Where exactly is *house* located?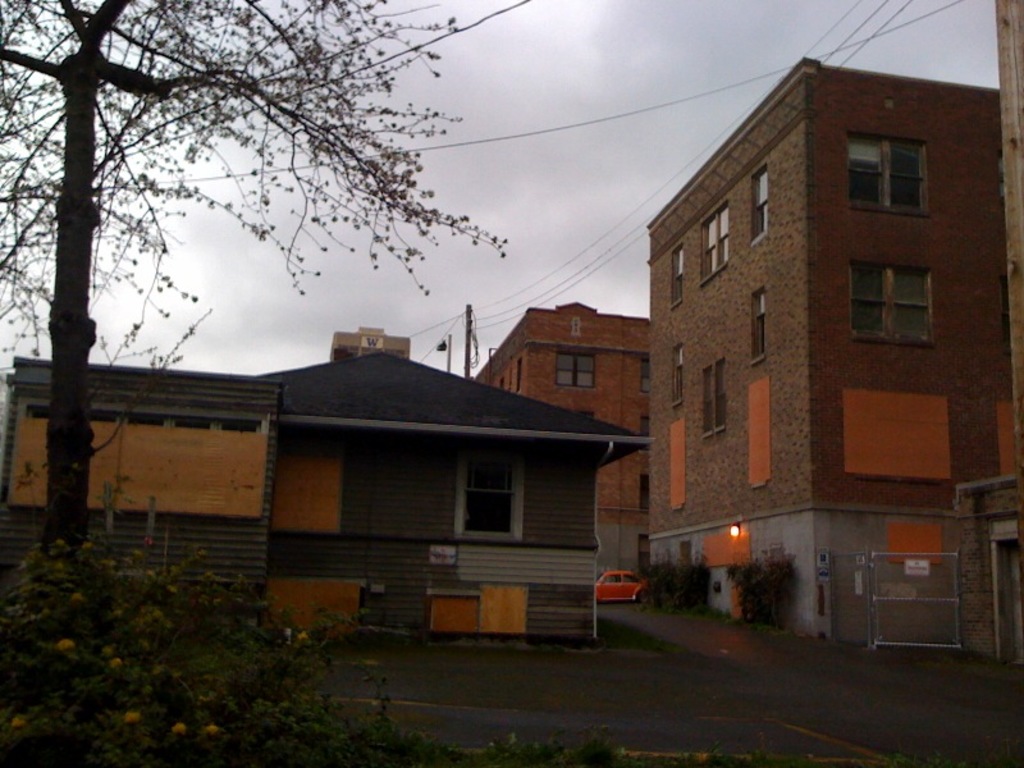
Its bounding box is x1=475, y1=300, x2=652, y2=585.
